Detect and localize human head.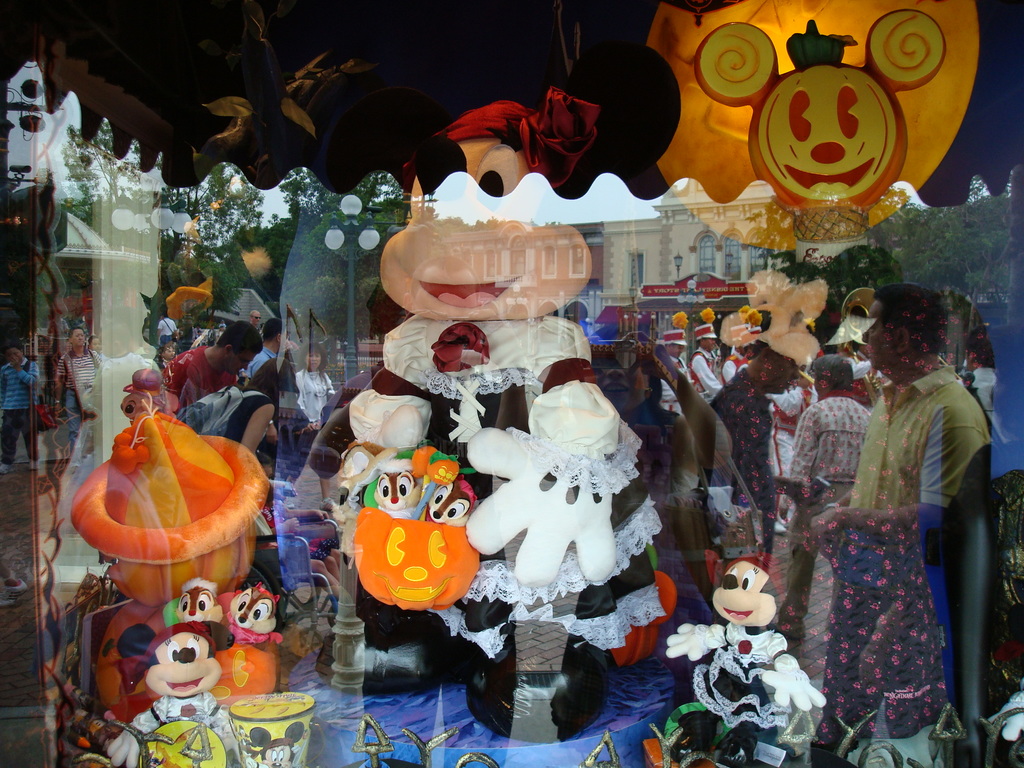
Localized at 865 282 963 387.
